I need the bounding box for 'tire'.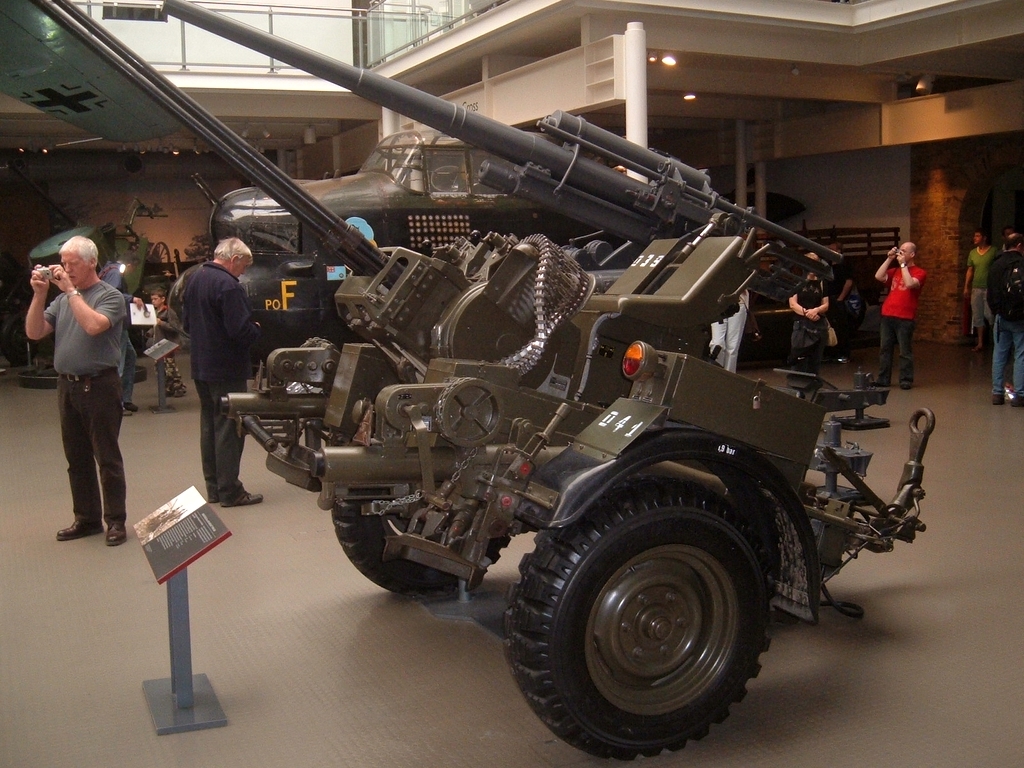
Here it is: left=499, top=473, right=775, bottom=764.
